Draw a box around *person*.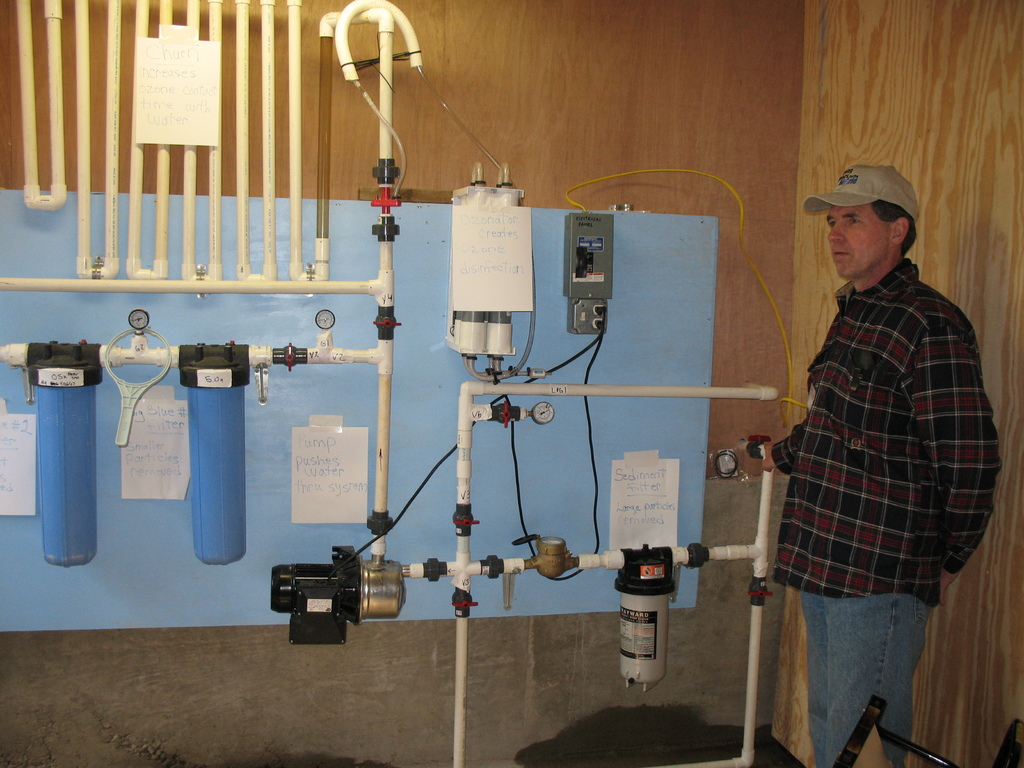
760,144,1005,733.
